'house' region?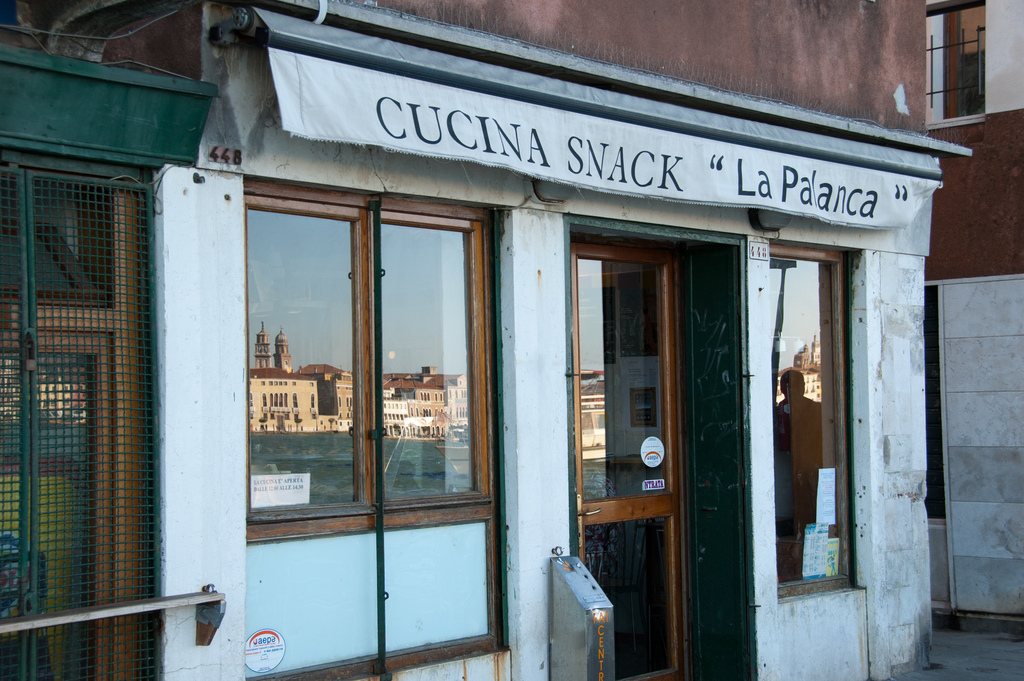
box(579, 372, 614, 459)
